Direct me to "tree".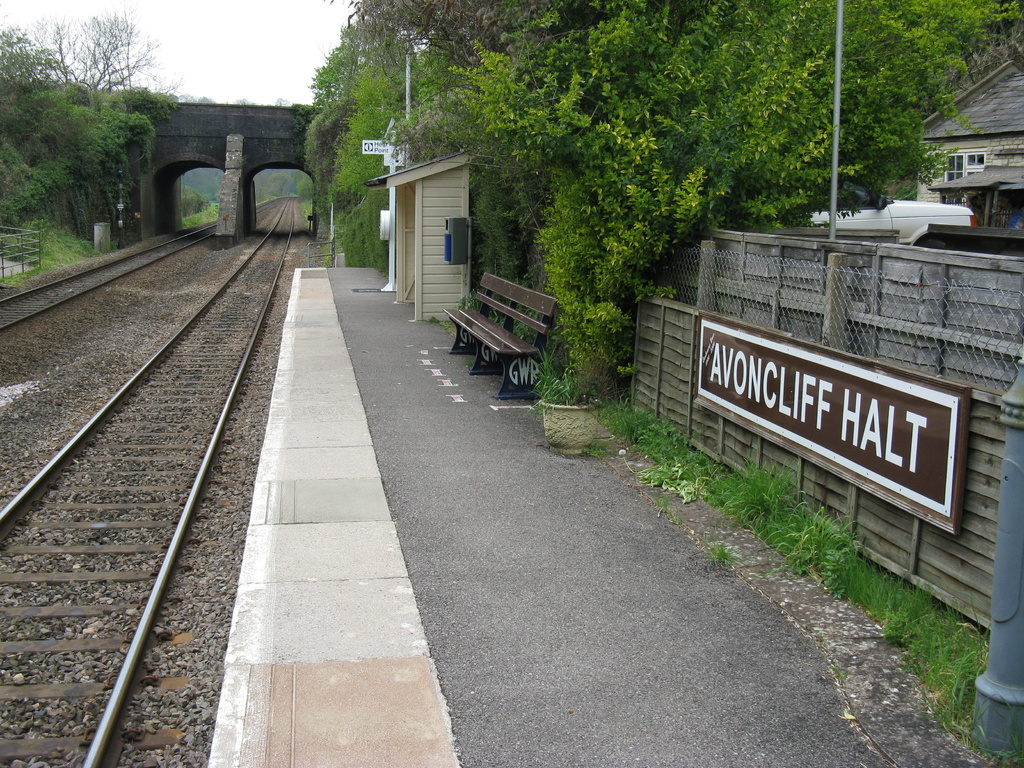
Direction: {"x1": 349, "y1": 14, "x2": 439, "y2": 164}.
